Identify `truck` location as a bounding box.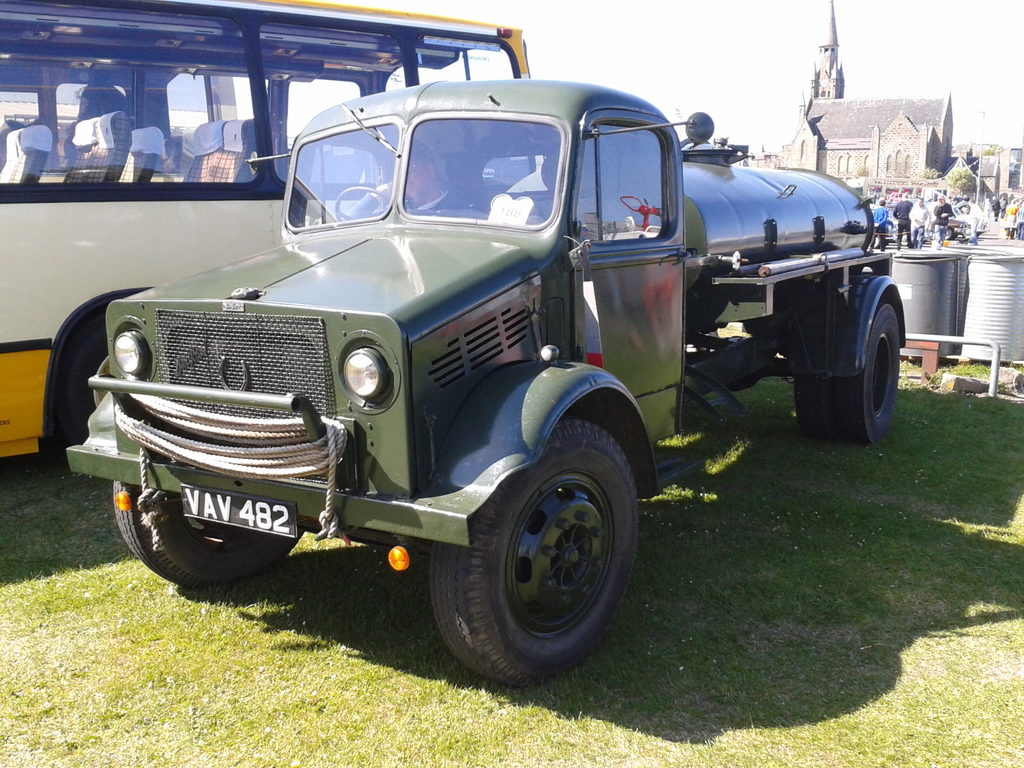
(45, 63, 939, 643).
